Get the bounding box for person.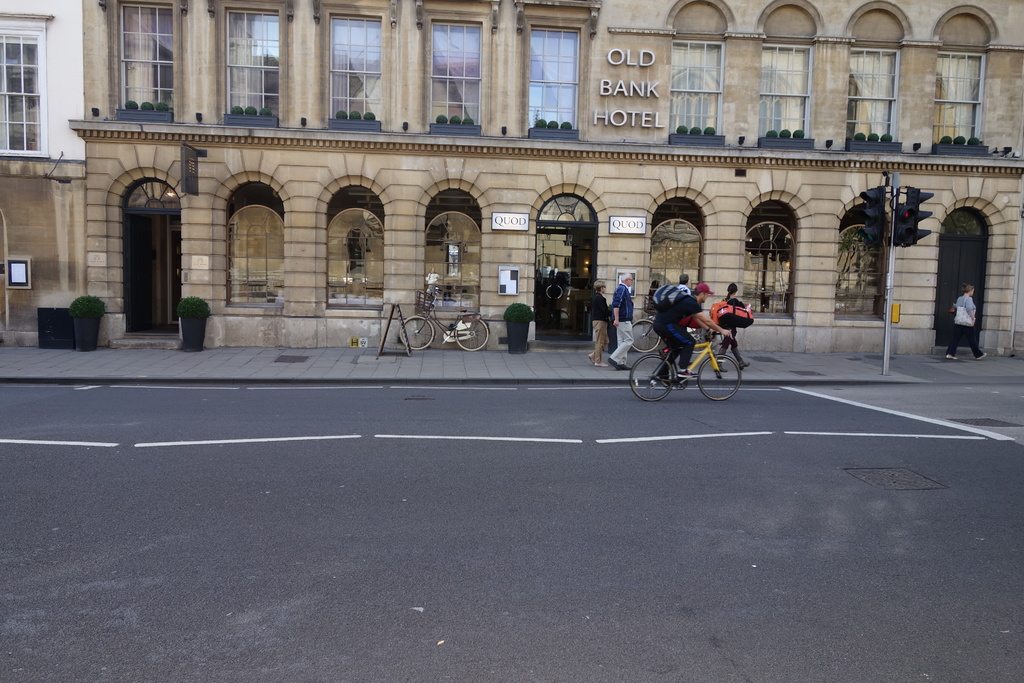
BBox(588, 281, 611, 367).
